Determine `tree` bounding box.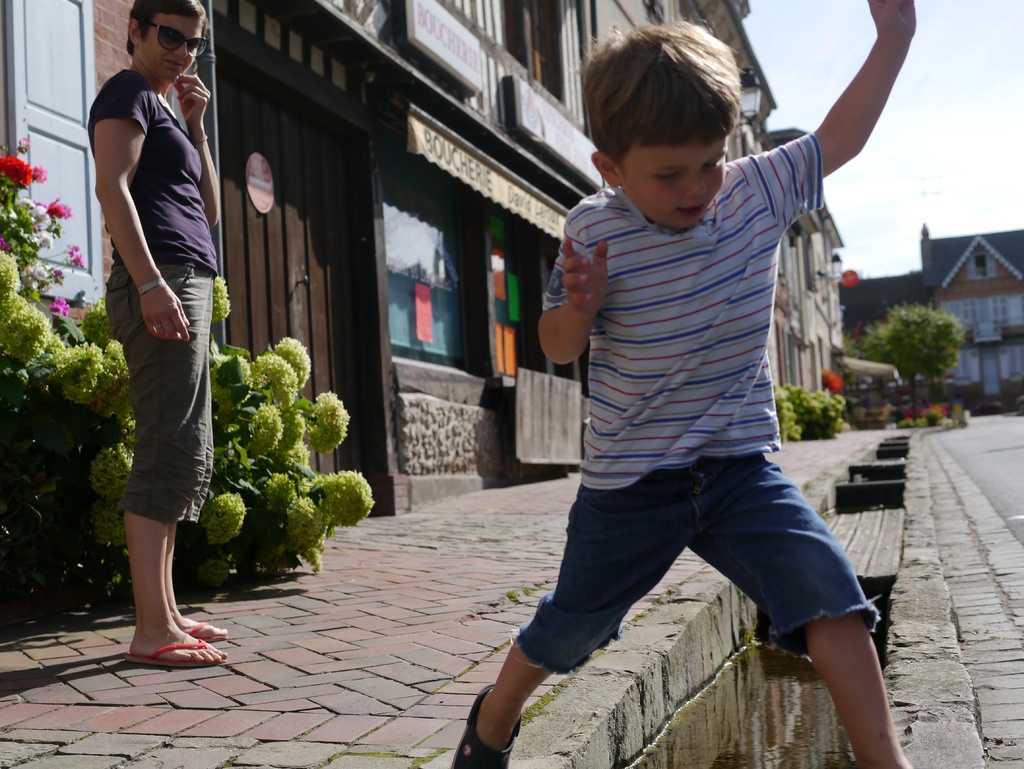
Determined: select_region(862, 286, 979, 382).
